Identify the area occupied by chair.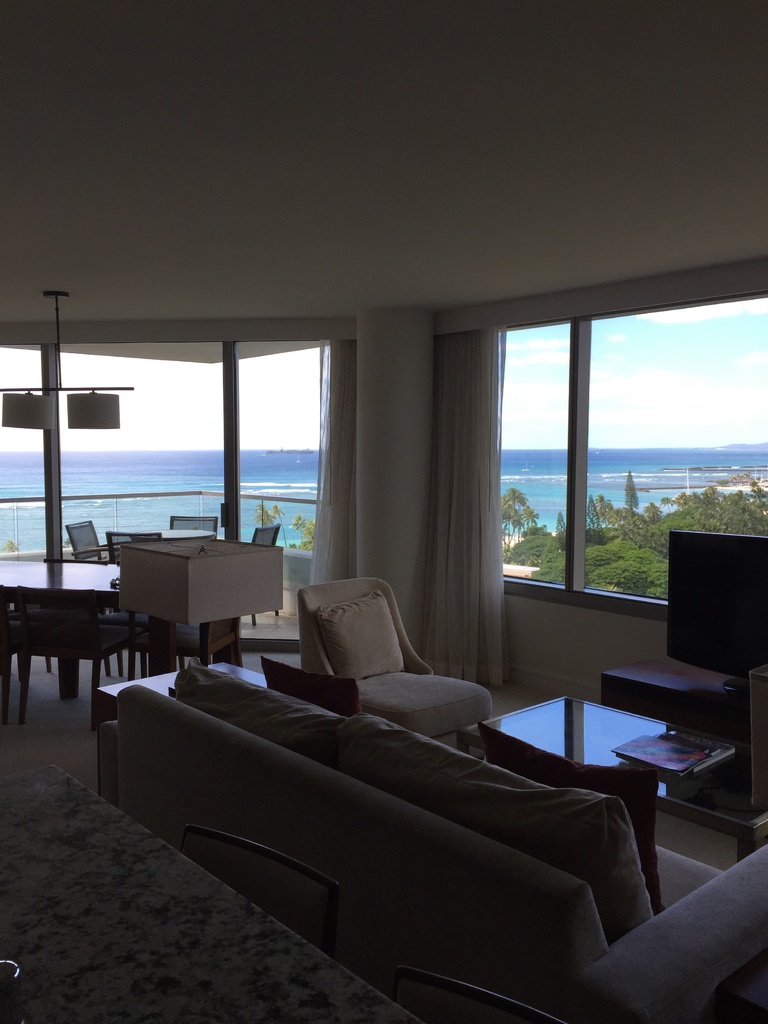
Area: crop(21, 581, 143, 730).
